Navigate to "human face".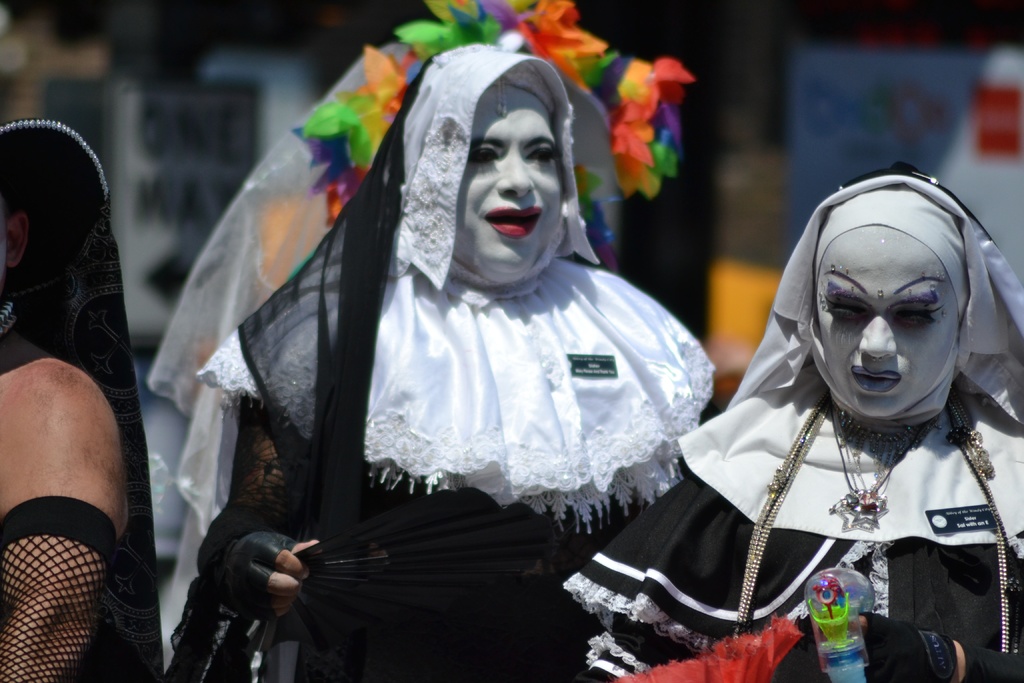
Navigation target: (451,82,561,279).
